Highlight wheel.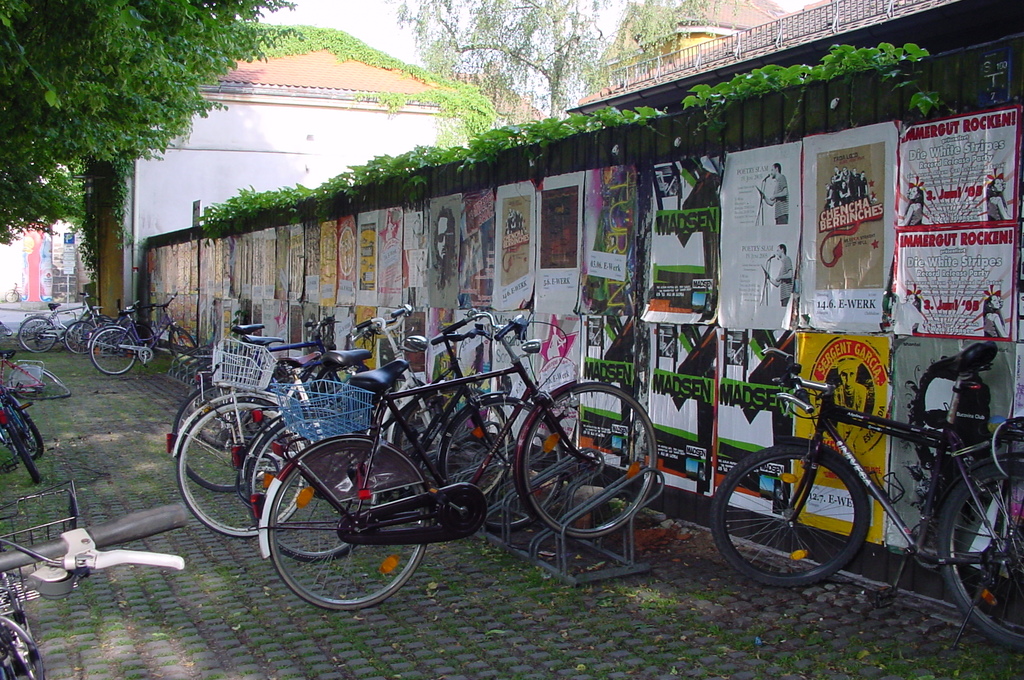
Highlighted region: crop(710, 439, 872, 587).
